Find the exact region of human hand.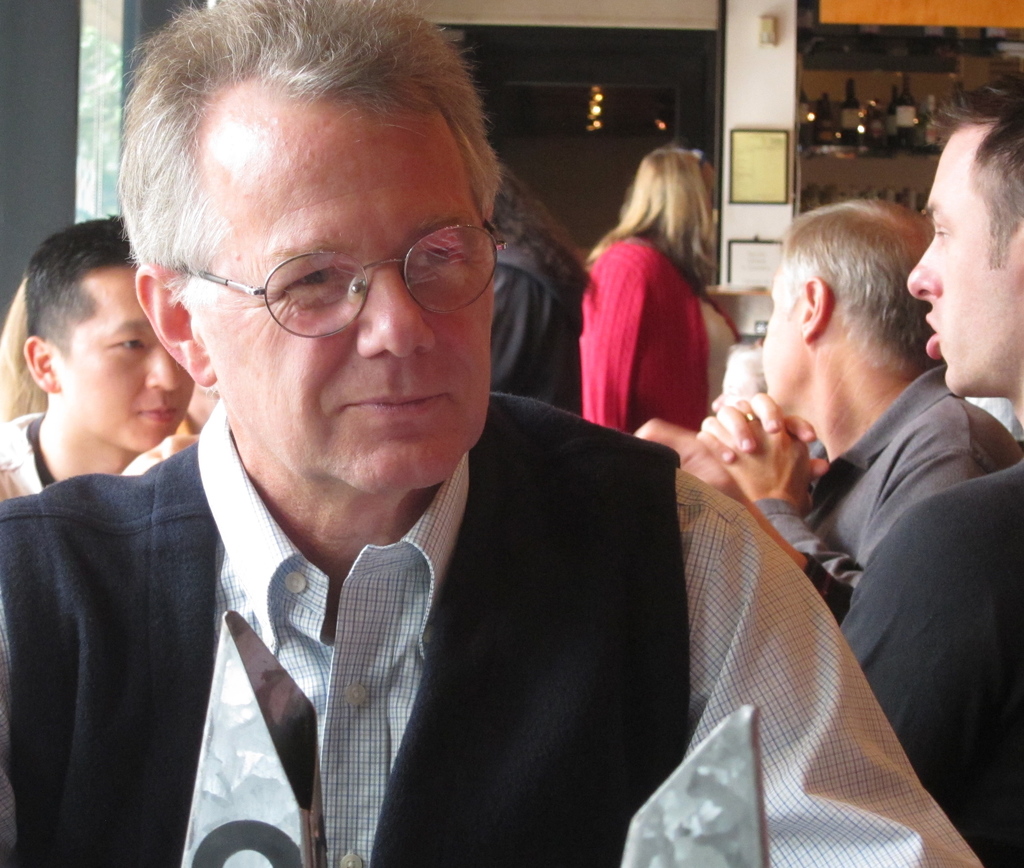
Exact region: box=[627, 417, 742, 495].
